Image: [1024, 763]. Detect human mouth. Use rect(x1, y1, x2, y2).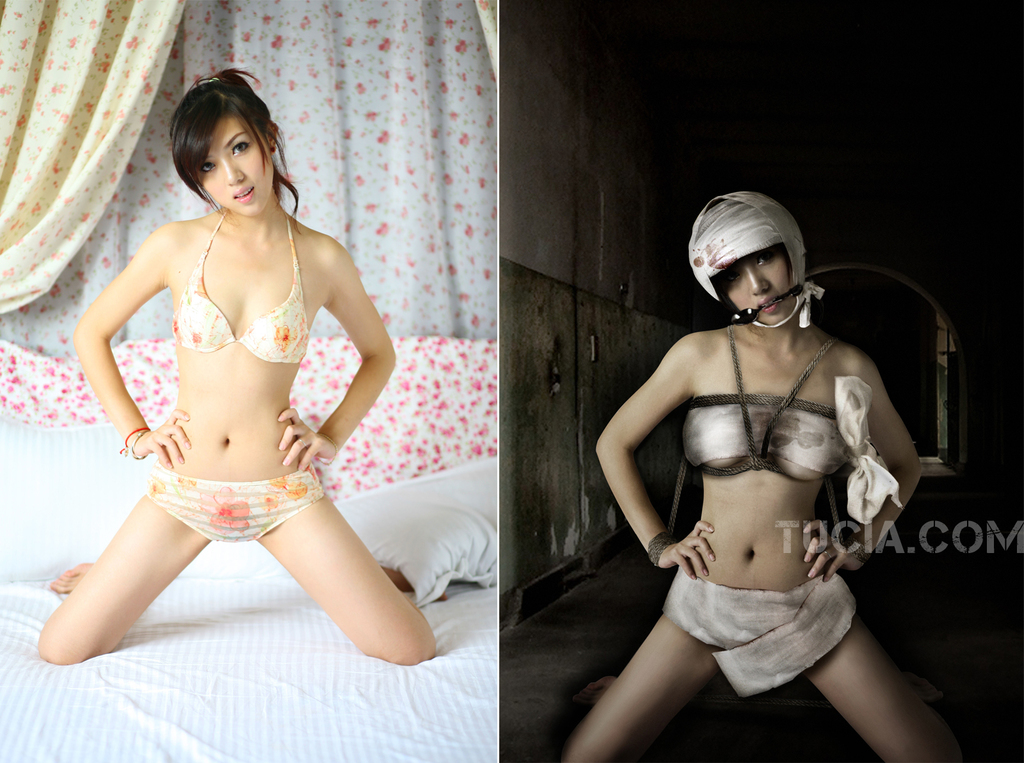
rect(233, 188, 252, 202).
